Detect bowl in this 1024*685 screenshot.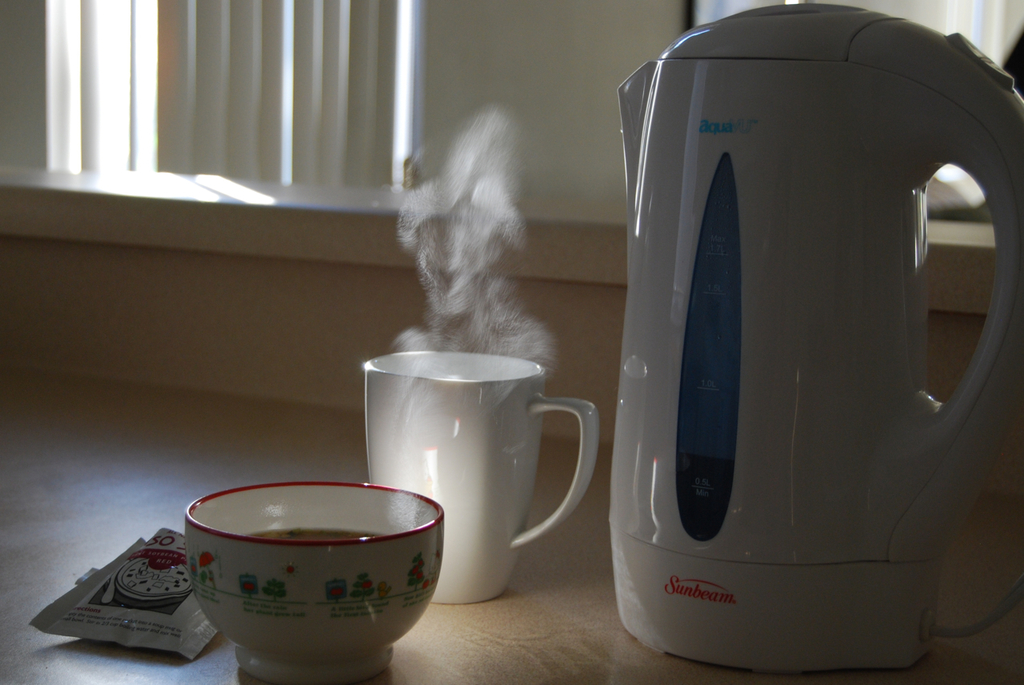
Detection: (left=174, top=479, right=447, bottom=680).
